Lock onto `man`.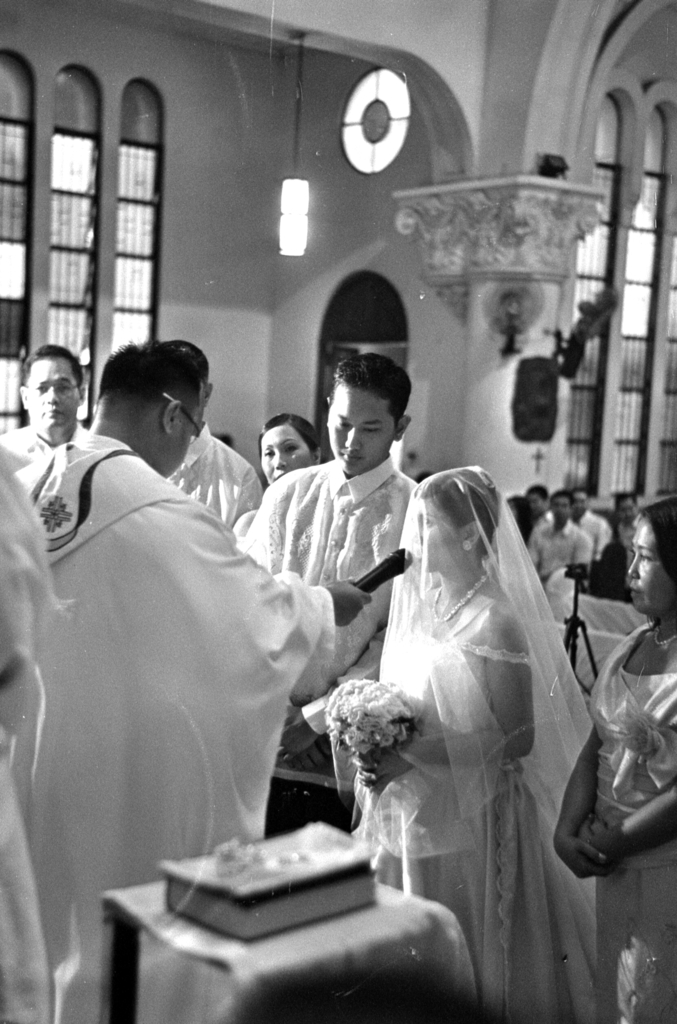
Locked: pyautogui.locateOnScreen(521, 483, 551, 520).
